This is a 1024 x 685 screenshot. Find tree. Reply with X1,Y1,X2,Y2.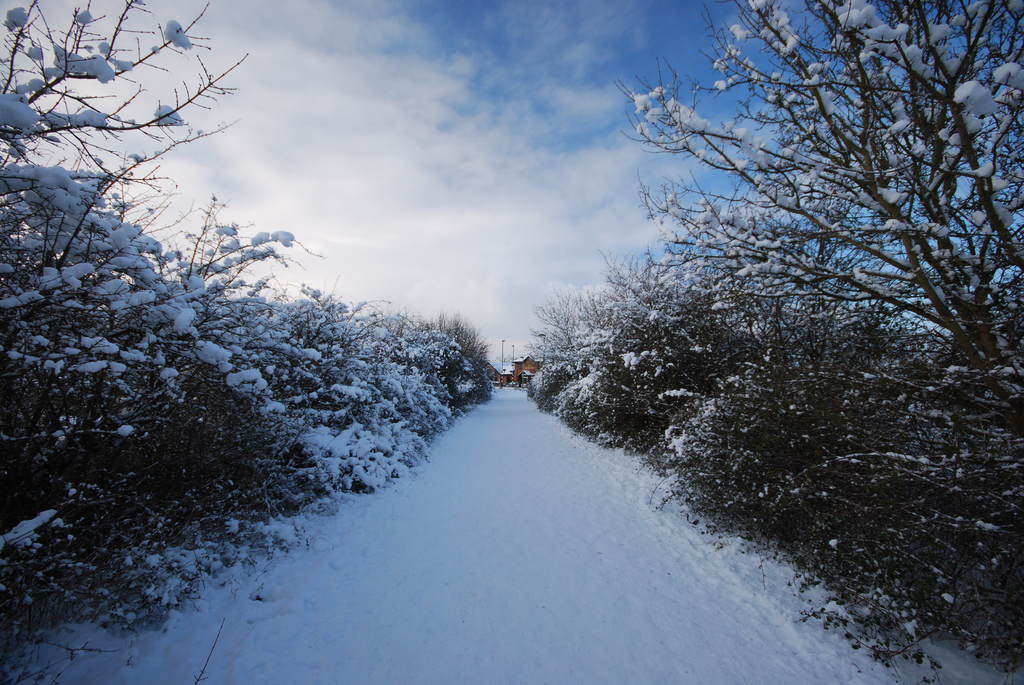
618,0,1023,431.
